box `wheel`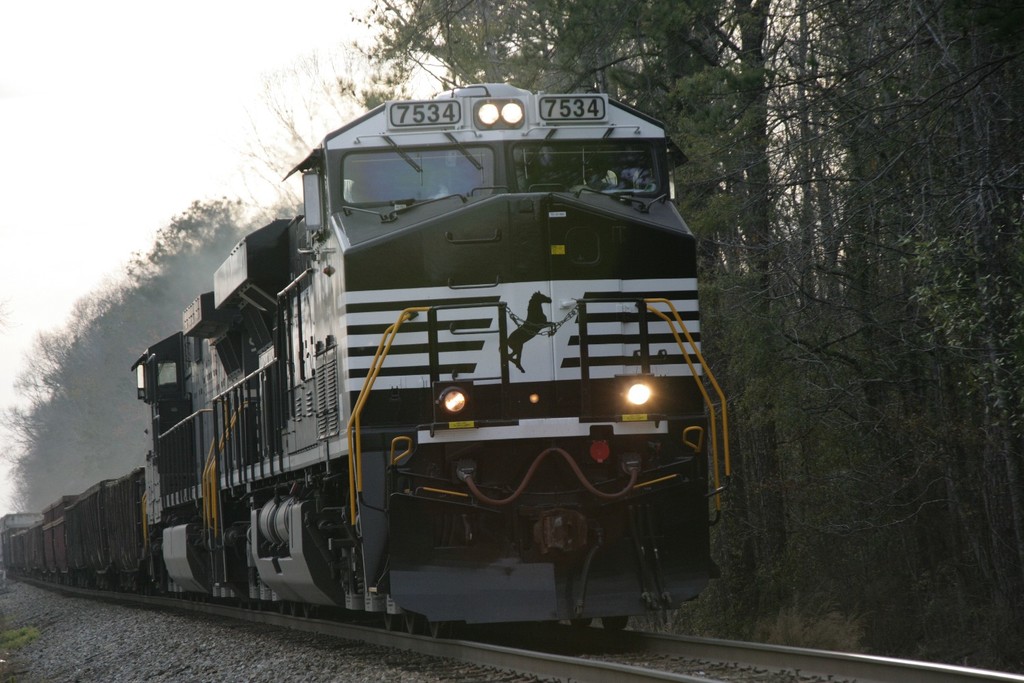
crop(428, 619, 442, 639)
